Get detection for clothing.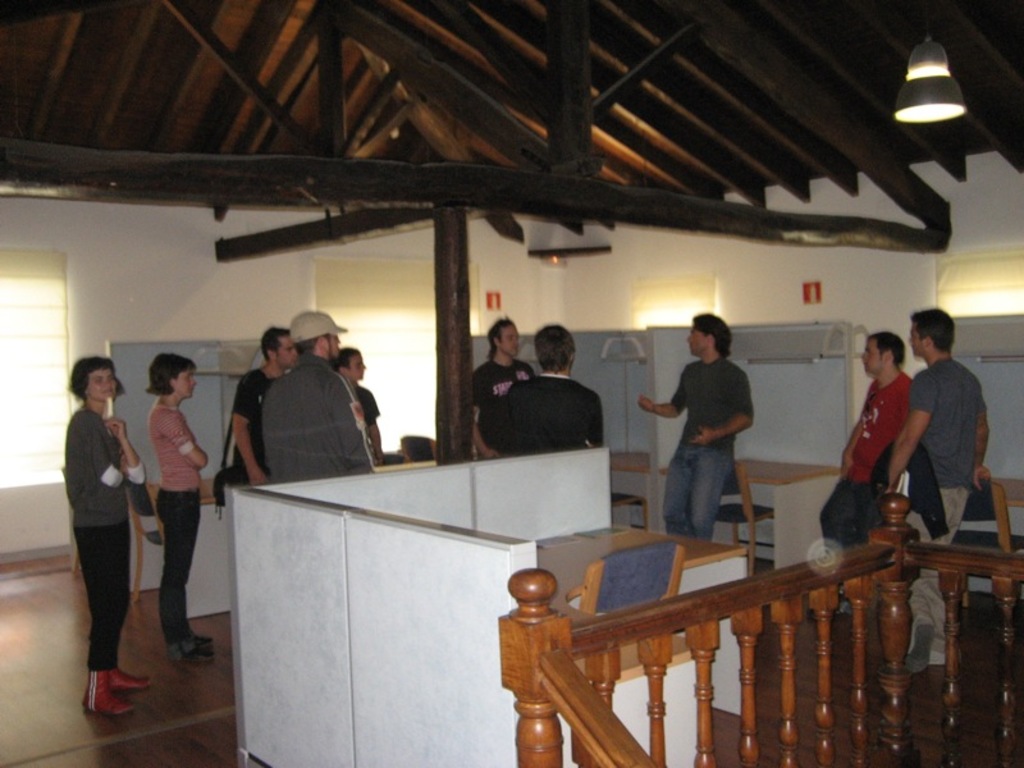
Detection: (234, 367, 285, 480).
